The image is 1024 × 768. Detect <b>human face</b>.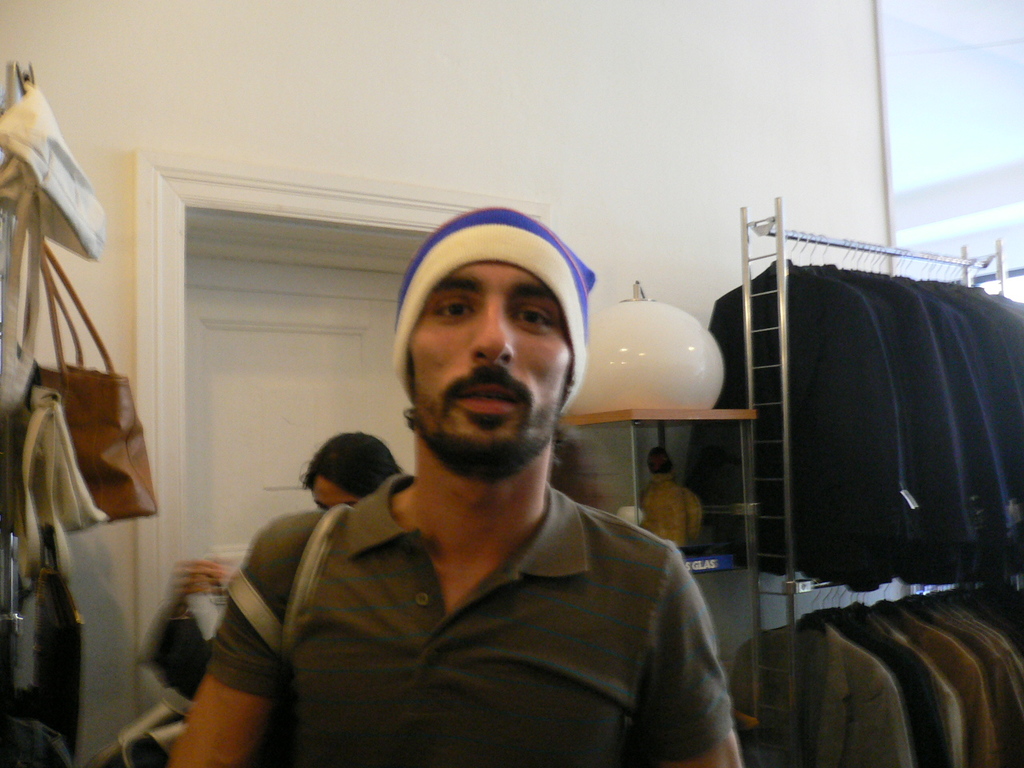
Detection: 306,474,362,512.
